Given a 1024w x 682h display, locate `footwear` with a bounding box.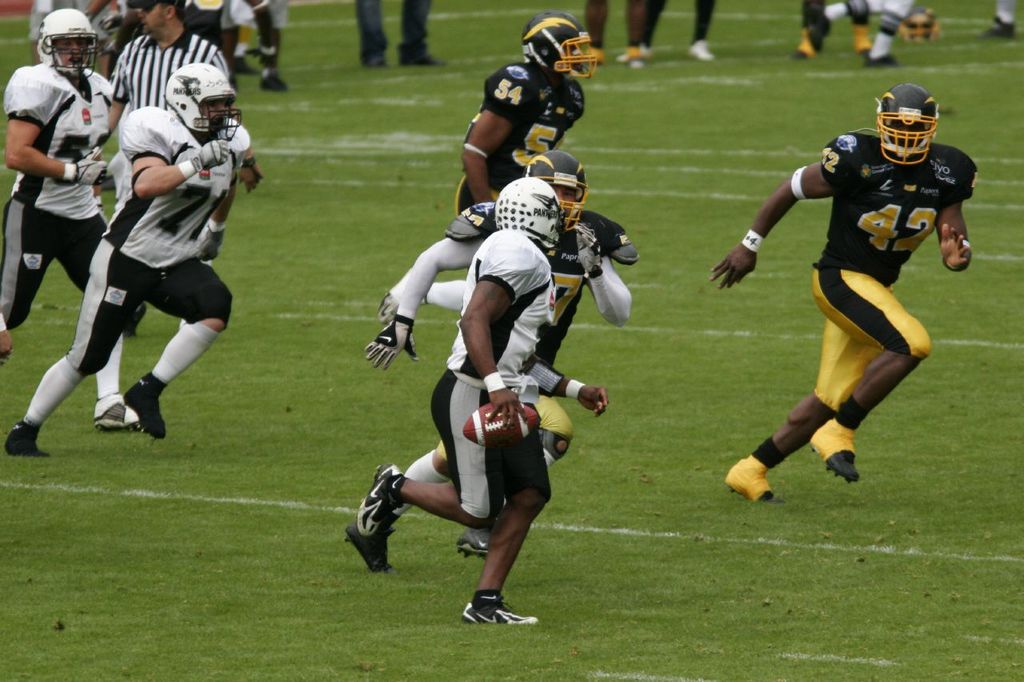
Located: {"x1": 985, "y1": 15, "x2": 1019, "y2": 43}.
